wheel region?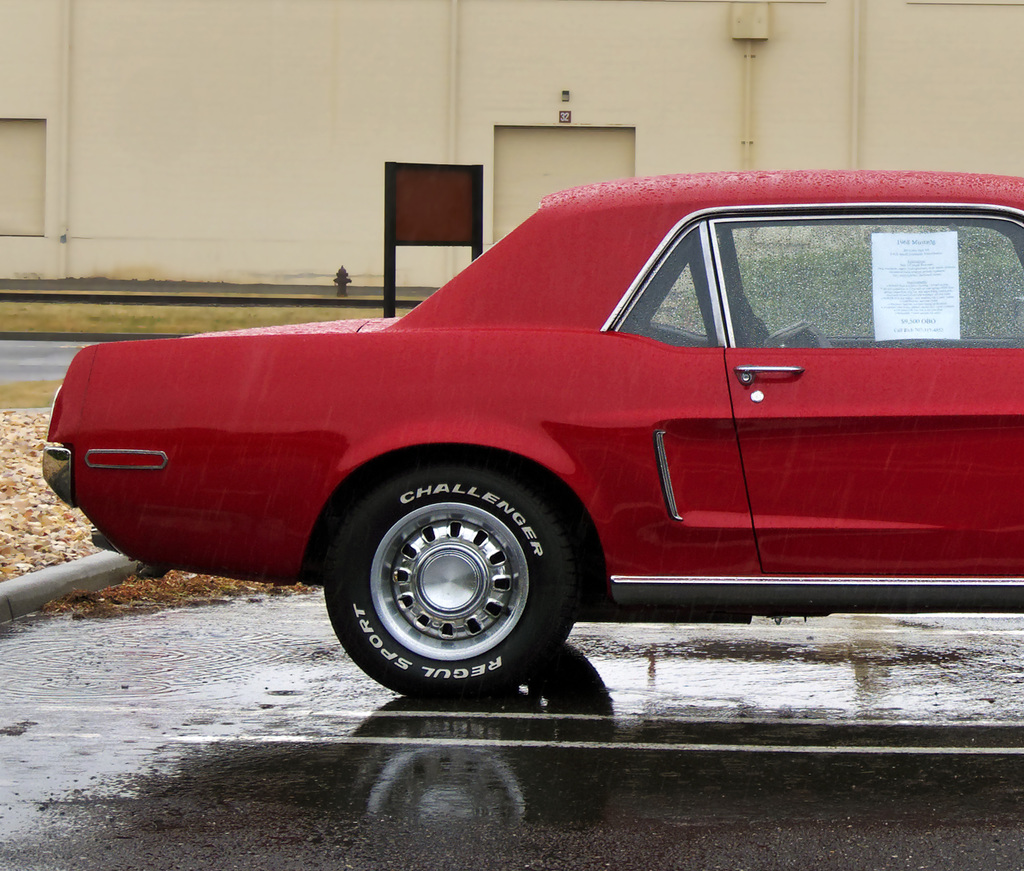
locate(323, 463, 586, 691)
